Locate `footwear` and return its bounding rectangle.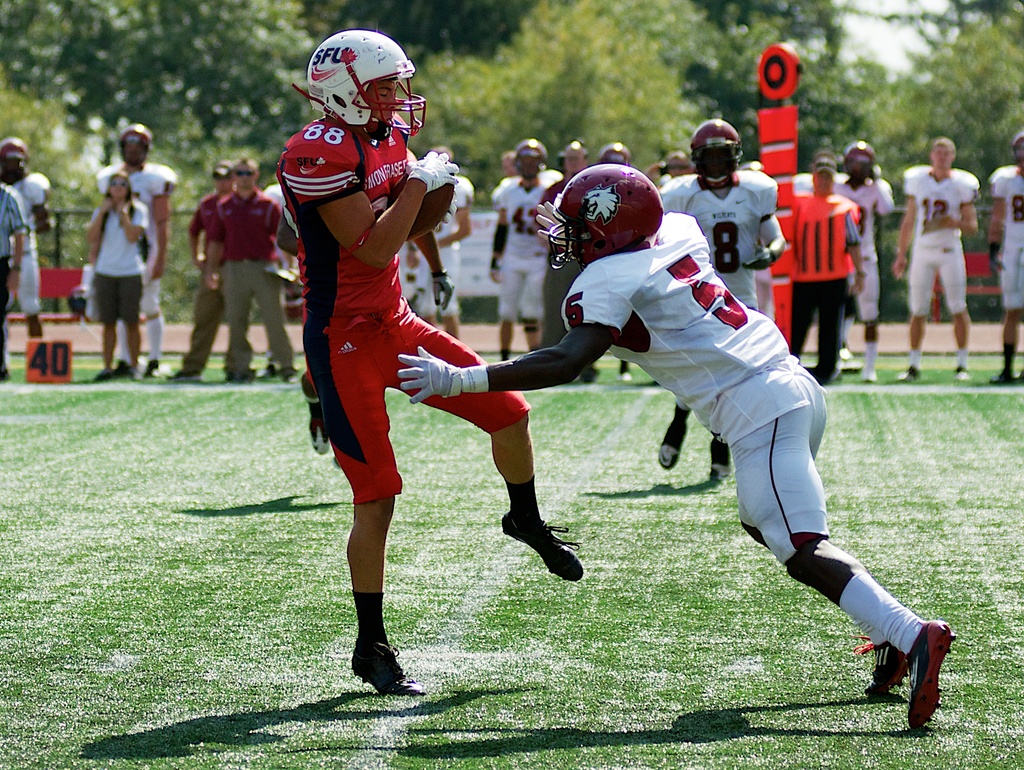
(x1=623, y1=368, x2=627, y2=382).
